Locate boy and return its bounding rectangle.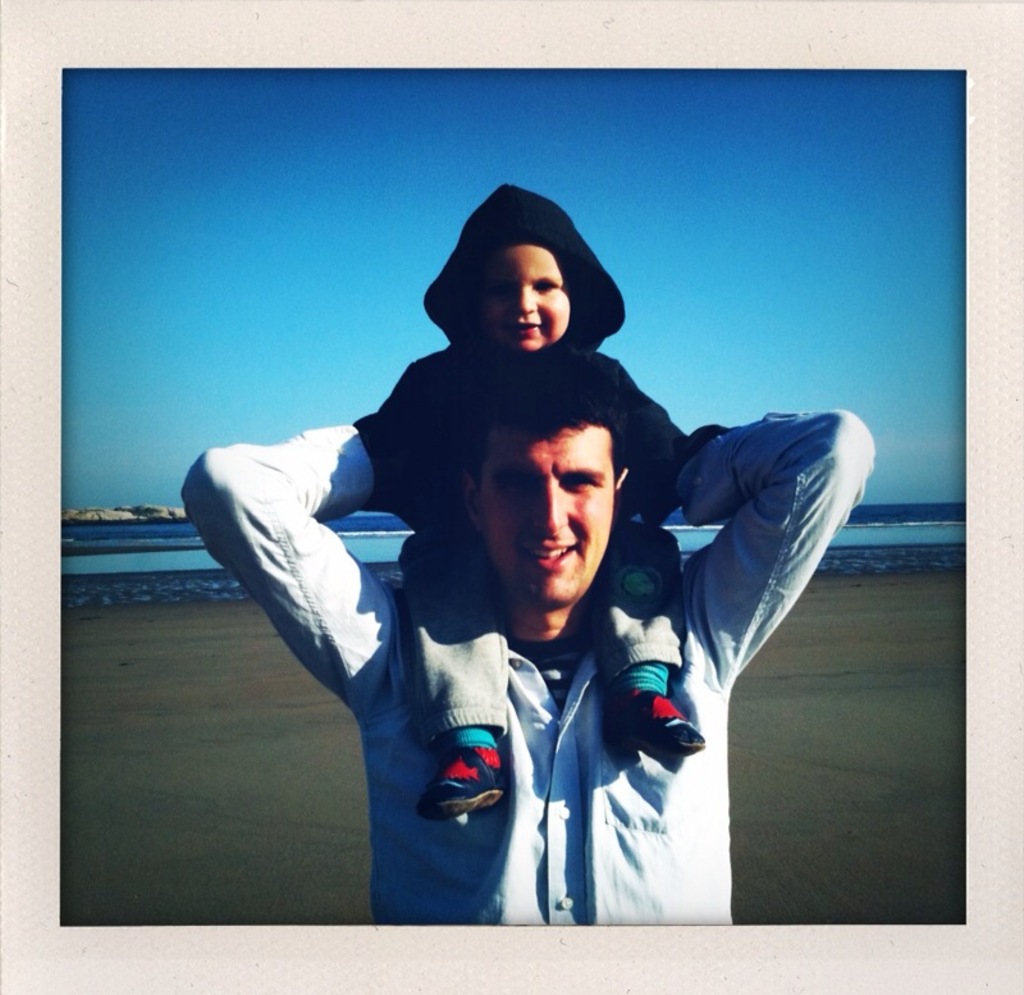
crop(357, 184, 692, 825).
